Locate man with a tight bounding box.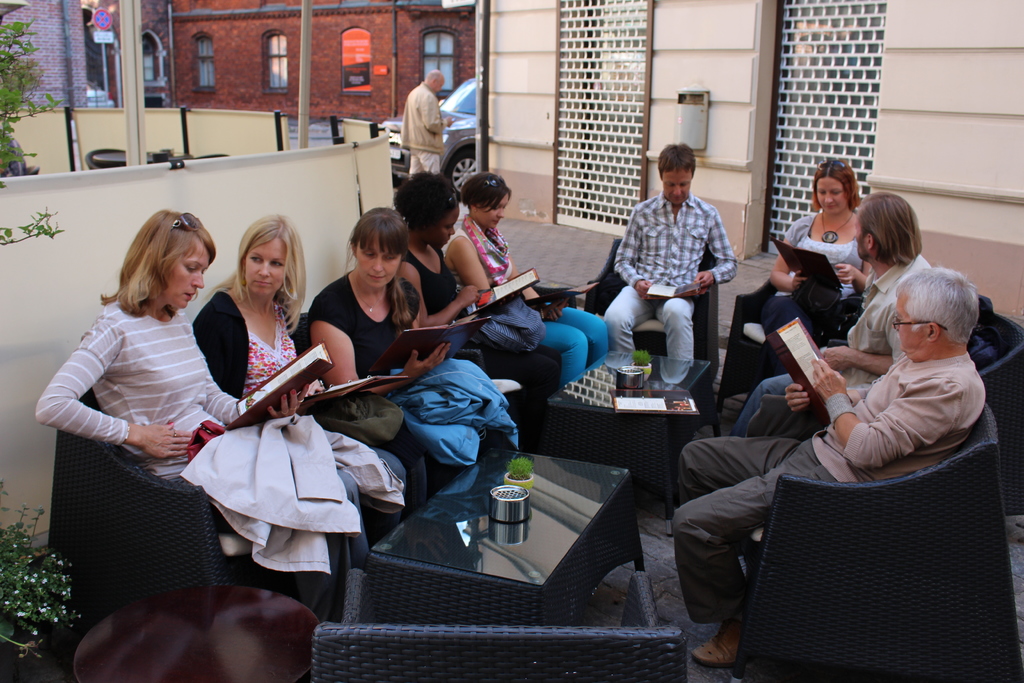
Rect(618, 144, 744, 378).
